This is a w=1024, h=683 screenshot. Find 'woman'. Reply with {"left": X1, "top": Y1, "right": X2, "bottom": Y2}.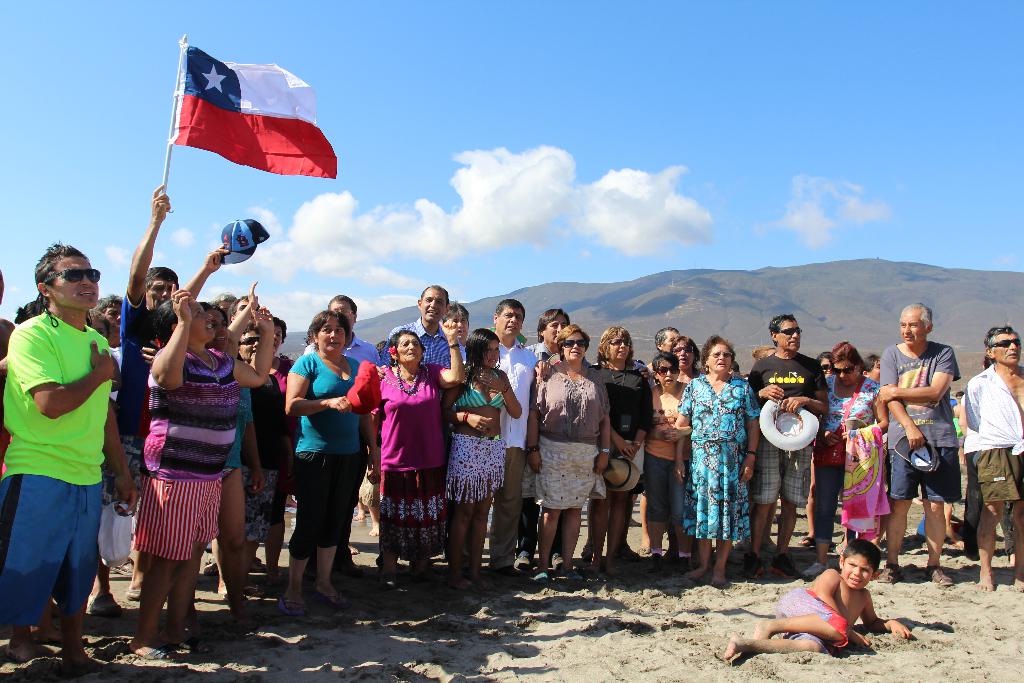
{"left": 525, "top": 319, "right": 610, "bottom": 586}.
